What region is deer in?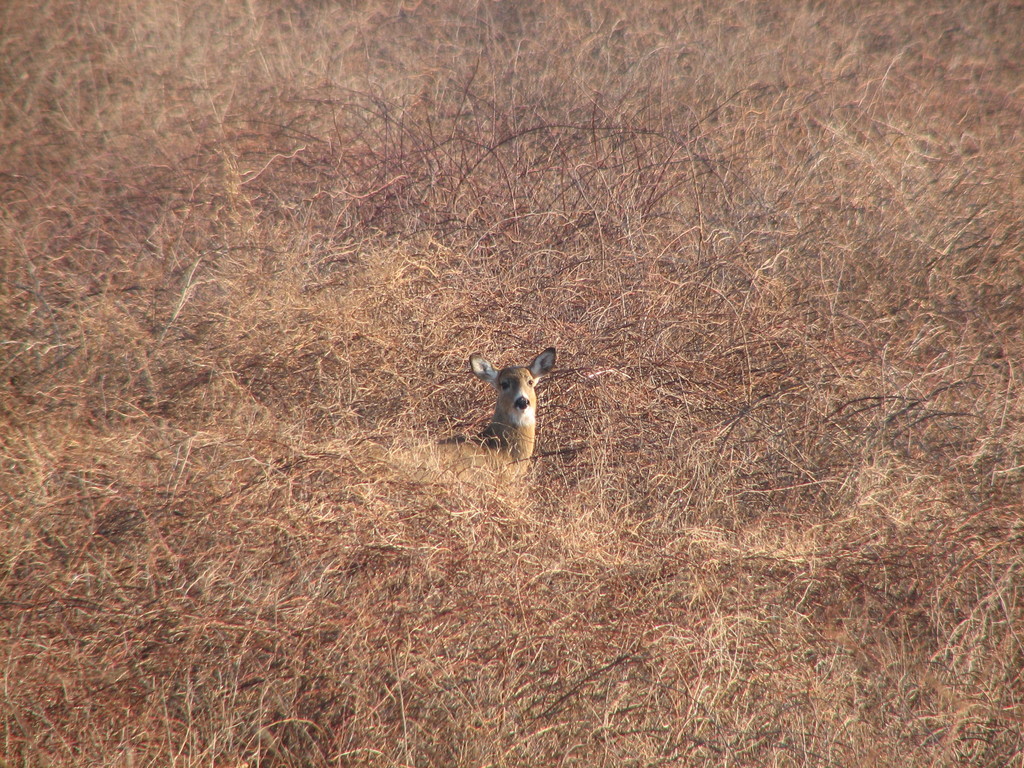
{"left": 445, "top": 346, "right": 559, "bottom": 478}.
